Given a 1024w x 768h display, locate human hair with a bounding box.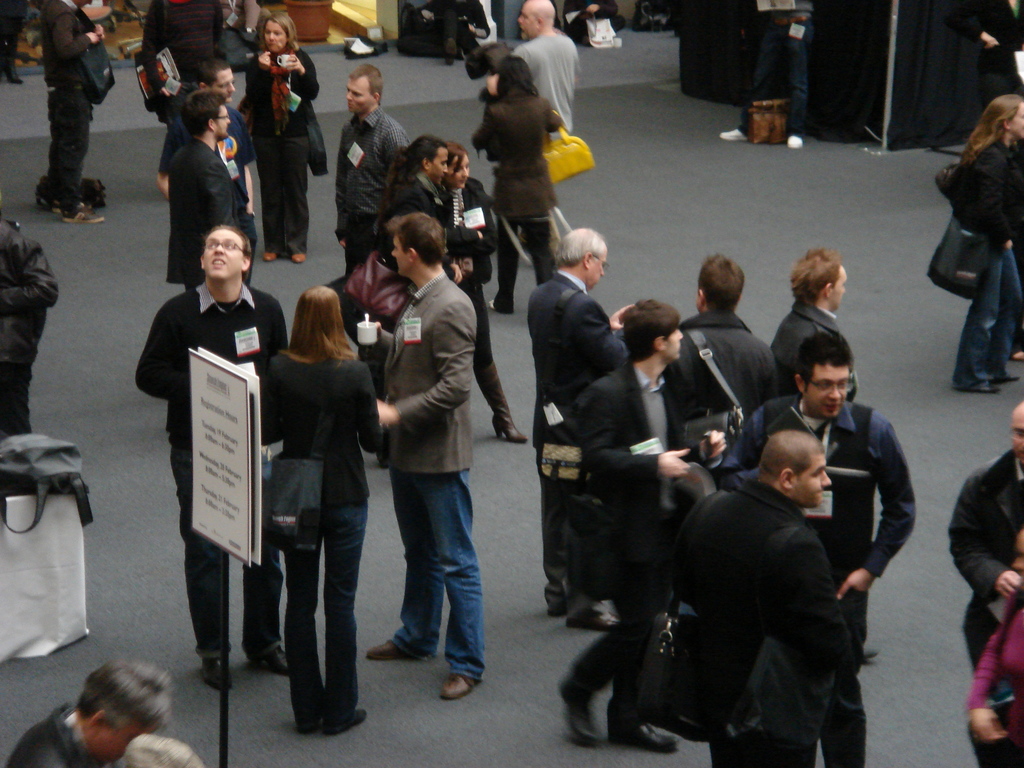
Located: [left=275, top=270, right=346, bottom=380].
